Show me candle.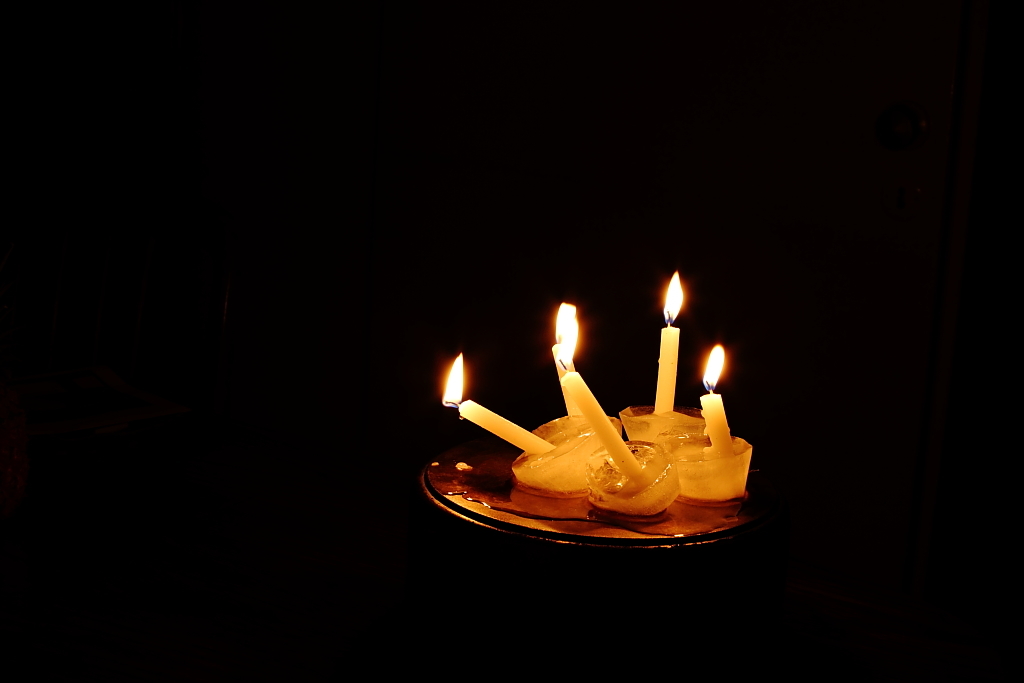
candle is here: 647, 270, 684, 419.
